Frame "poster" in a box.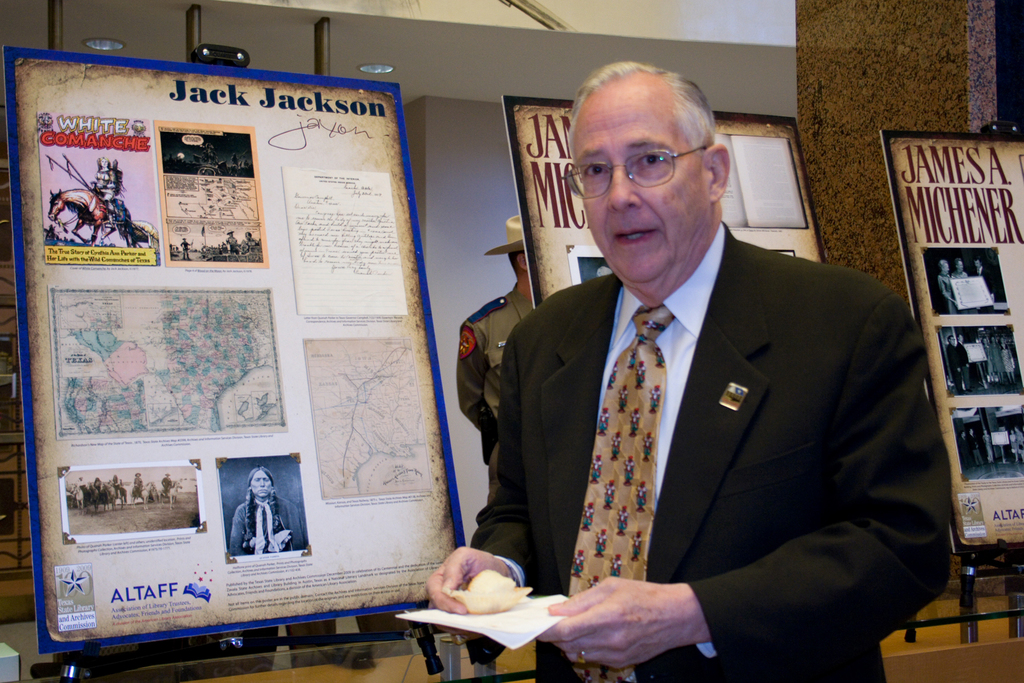
box(929, 245, 1007, 317).
